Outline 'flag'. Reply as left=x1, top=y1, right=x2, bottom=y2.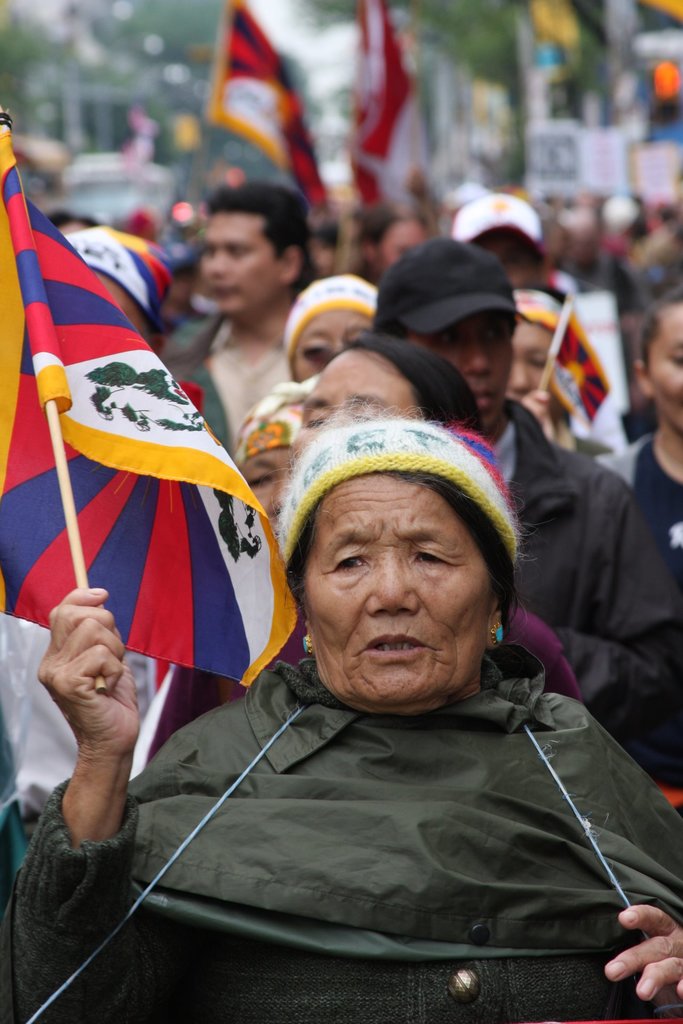
left=347, top=0, right=429, bottom=218.
